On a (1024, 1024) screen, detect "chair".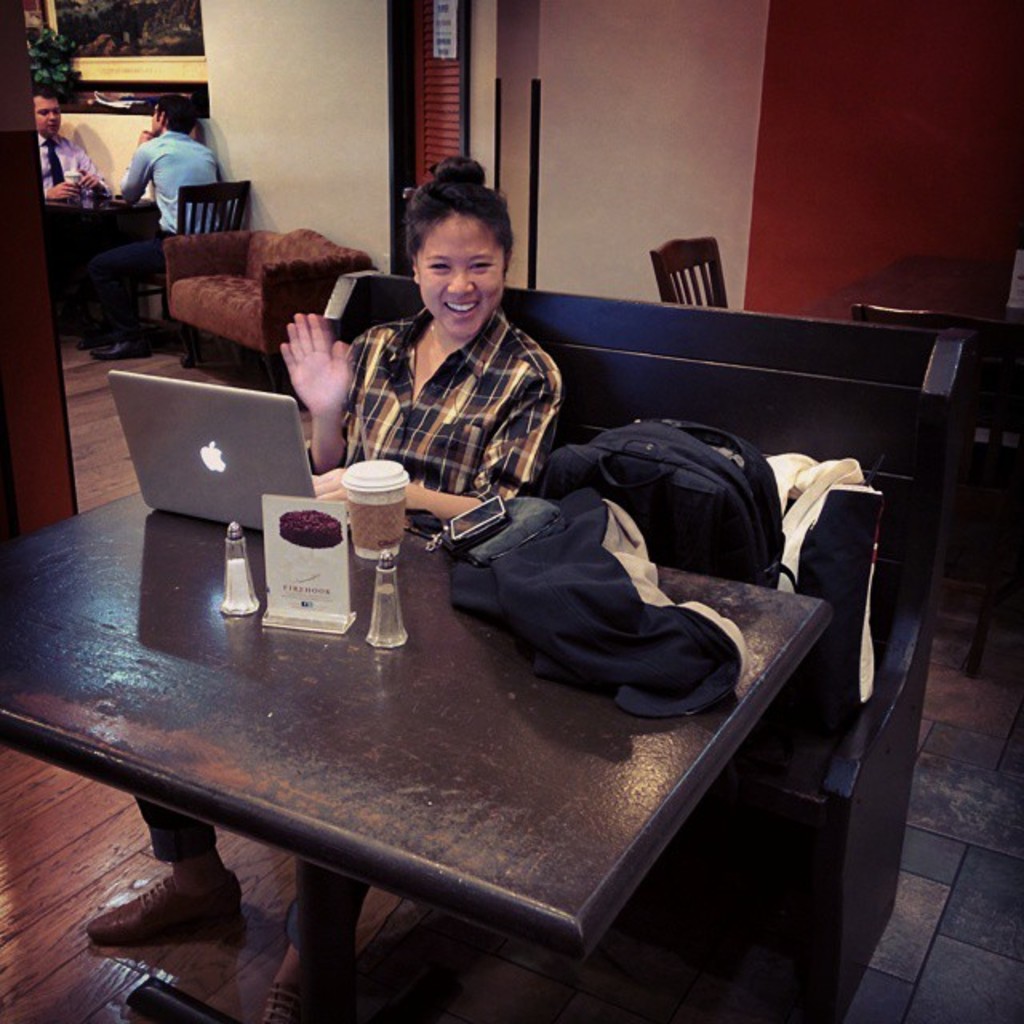
region(651, 240, 725, 309).
